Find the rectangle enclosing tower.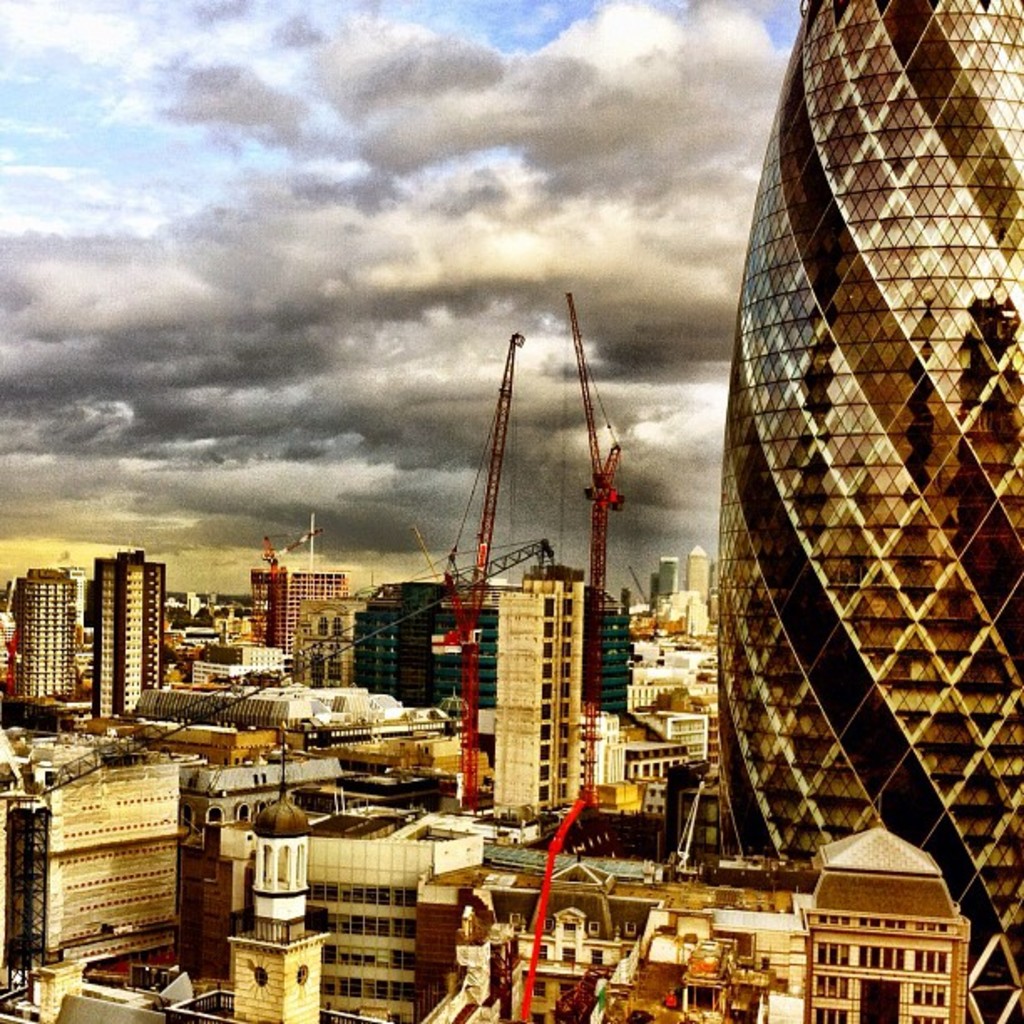
detection(711, 0, 1022, 1016).
